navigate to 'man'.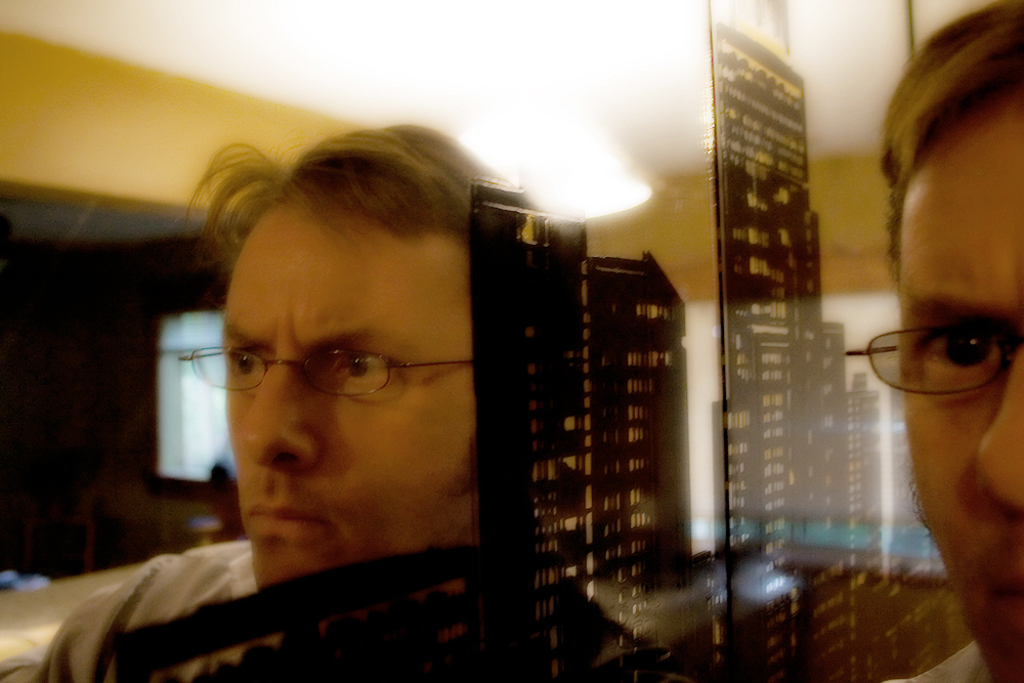
Navigation target: <region>52, 114, 634, 678</region>.
